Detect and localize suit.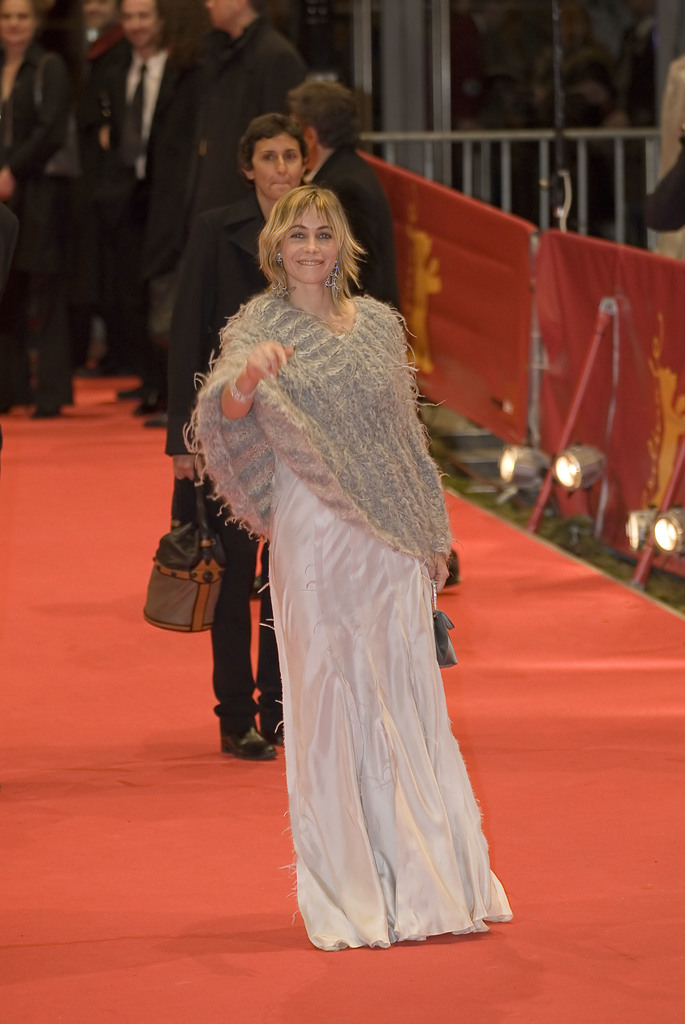
Localized at crop(308, 154, 404, 307).
